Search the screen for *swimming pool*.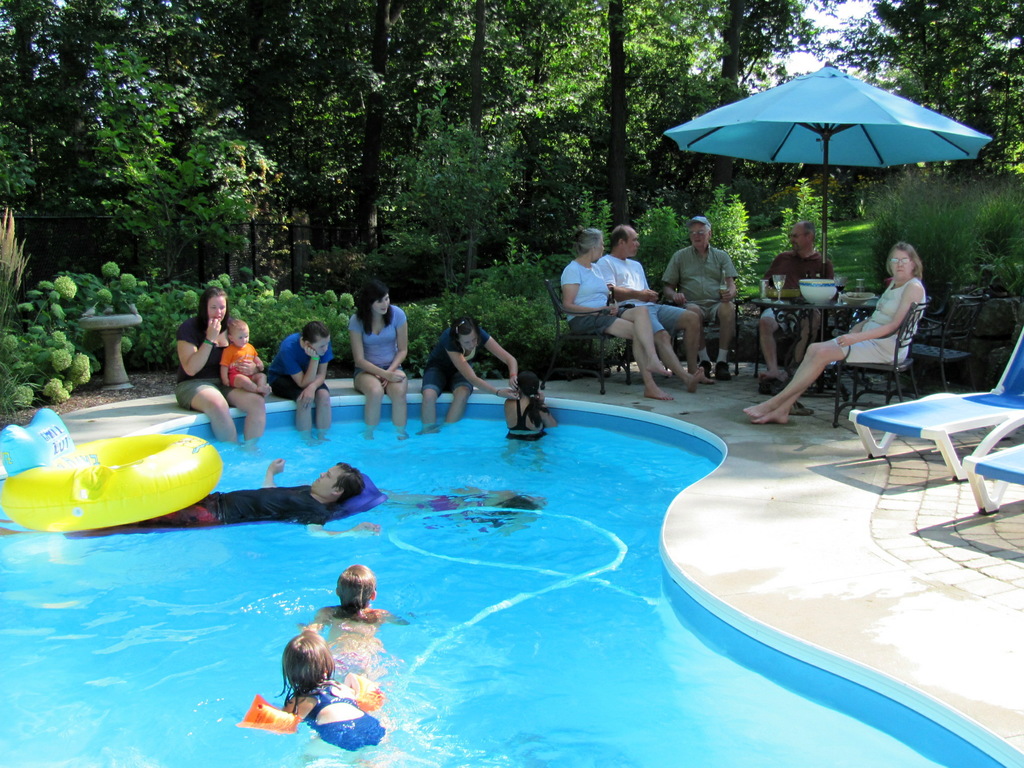
Found at x1=12, y1=332, x2=886, y2=753.
